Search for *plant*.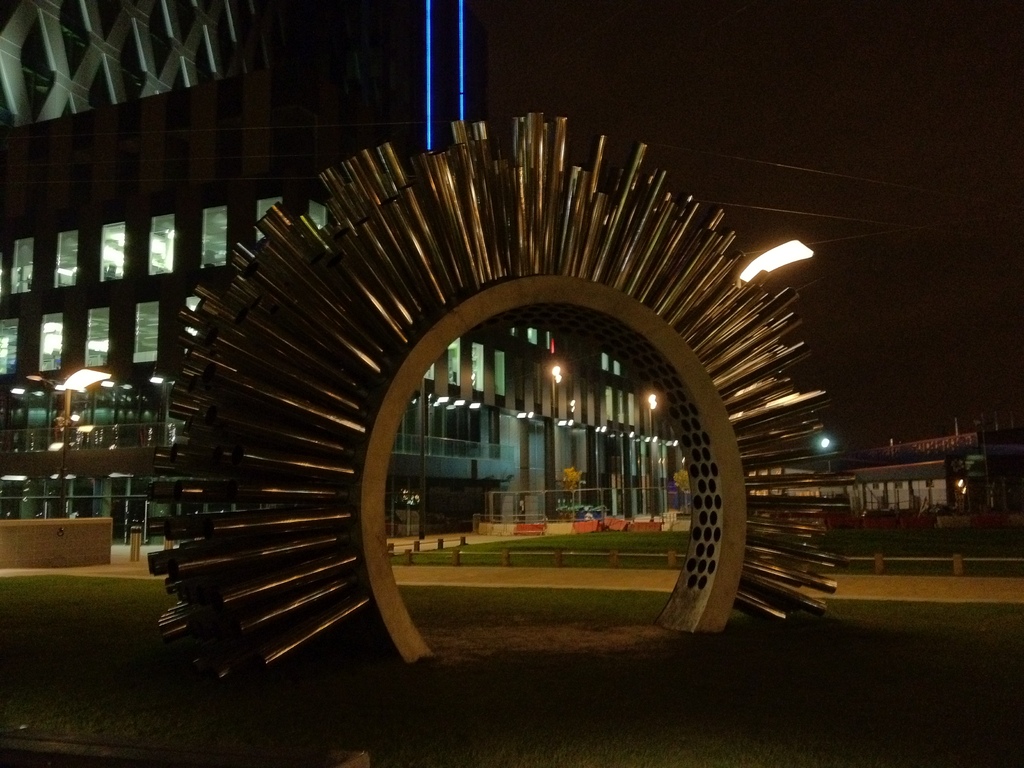
Found at 672:468:696:513.
